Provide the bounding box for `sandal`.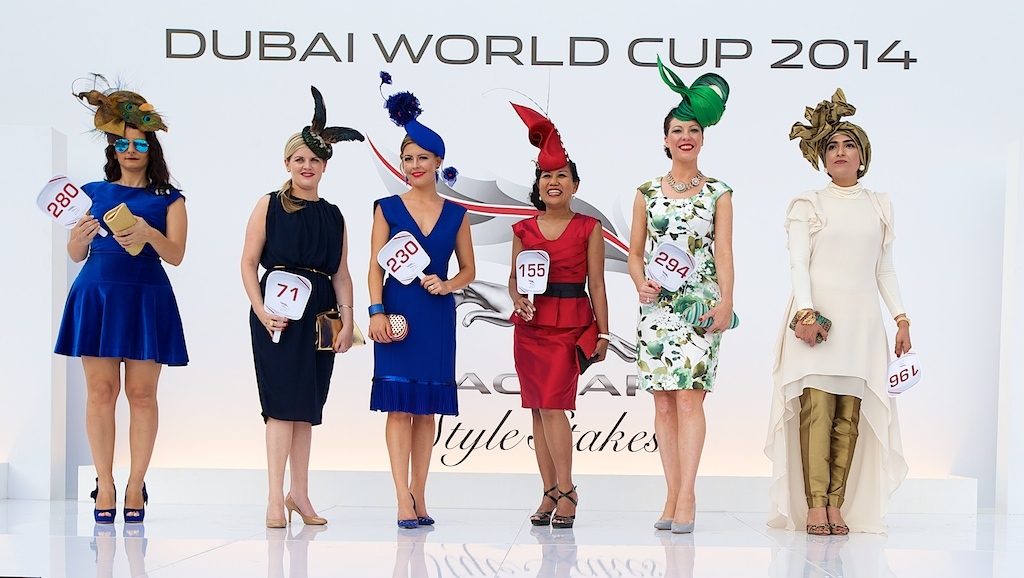
[x1=668, y1=496, x2=694, y2=531].
